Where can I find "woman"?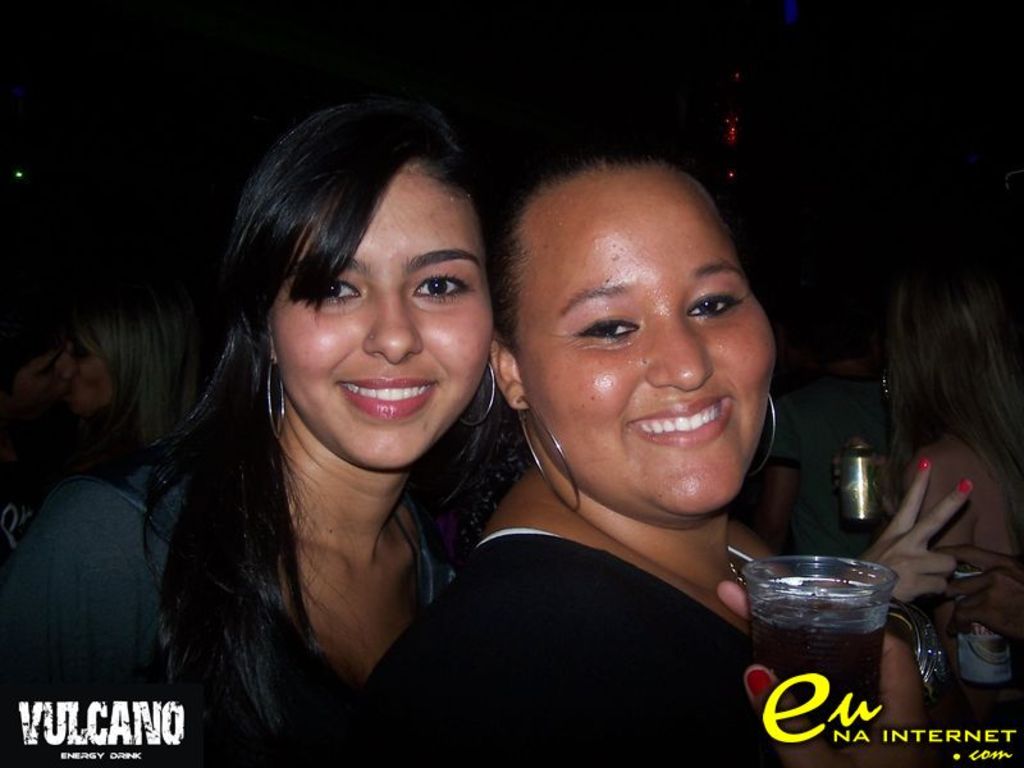
You can find it at bbox=[831, 247, 1023, 707].
